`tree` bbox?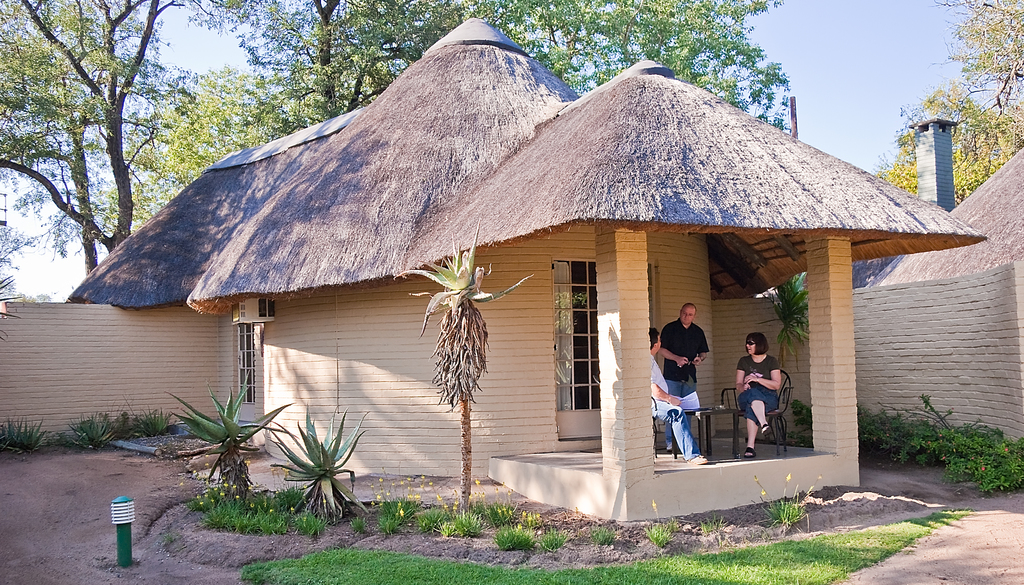
bbox=[884, 85, 1023, 216]
